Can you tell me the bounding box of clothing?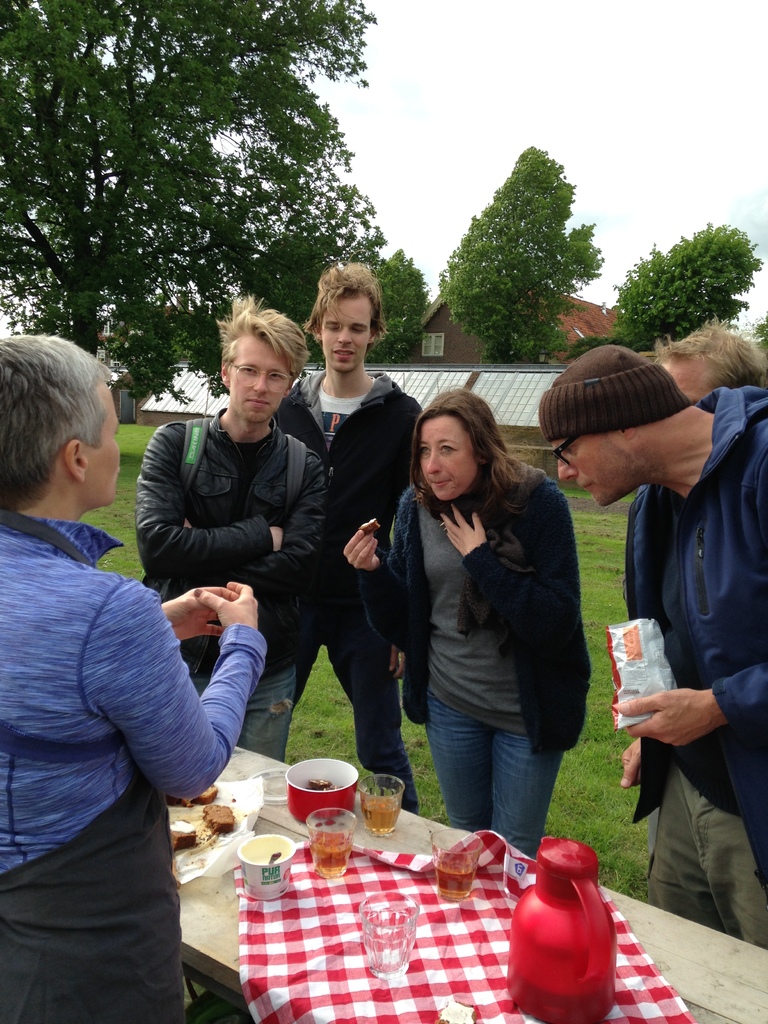
BBox(125, 400, 317, 778).
